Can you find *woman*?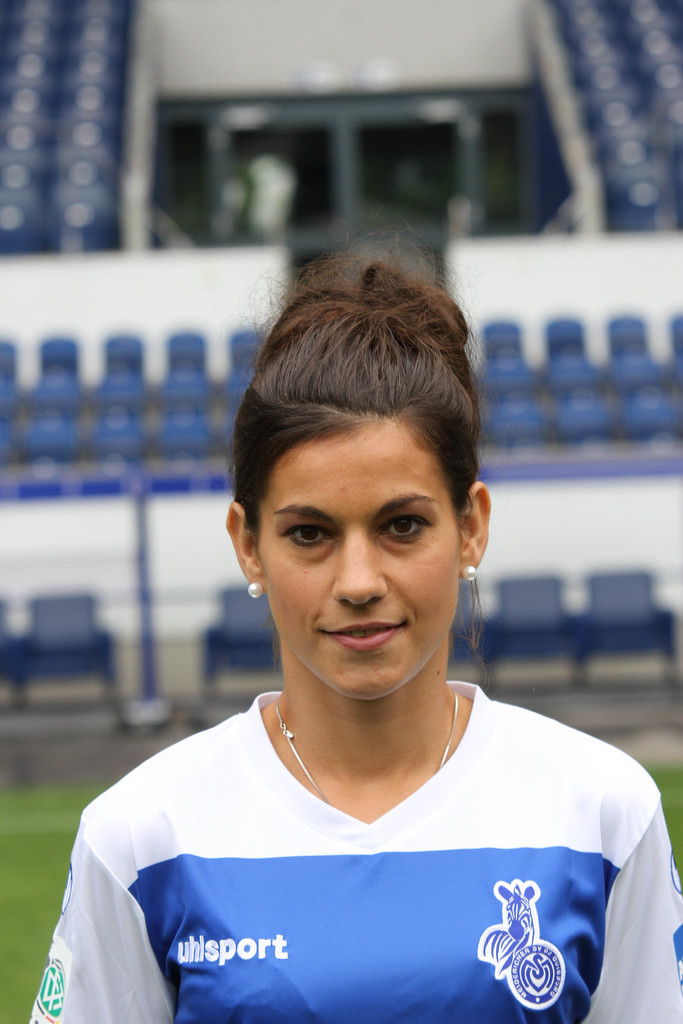
Yes, bounding box: rect(102, 216, 625, 982).
